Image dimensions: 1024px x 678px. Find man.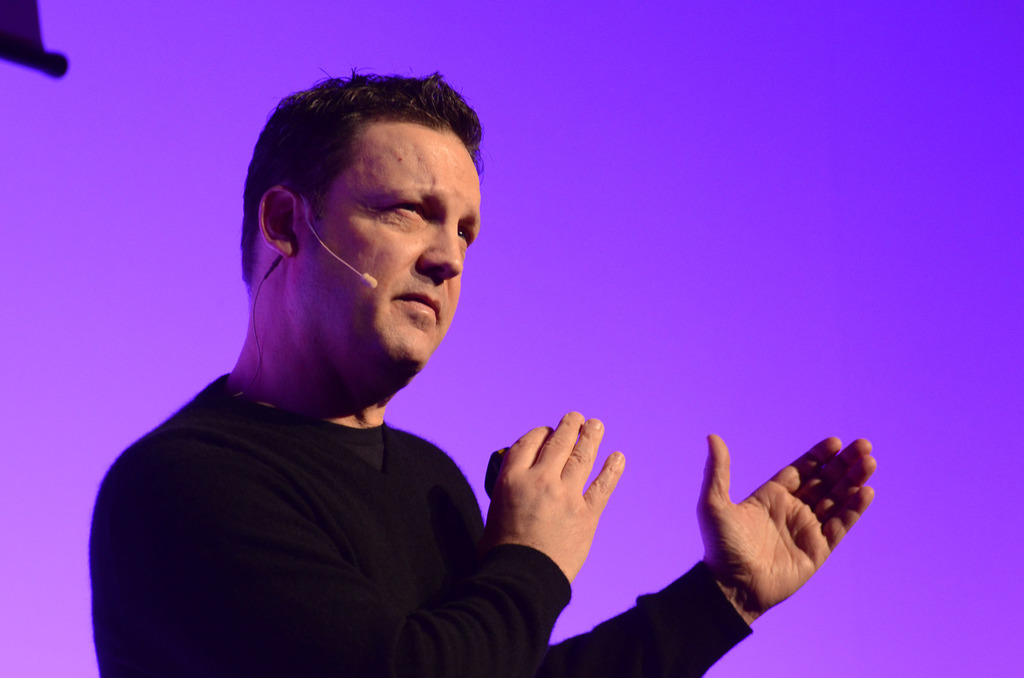
(left=157, top=139, right=783, bottom=677).
